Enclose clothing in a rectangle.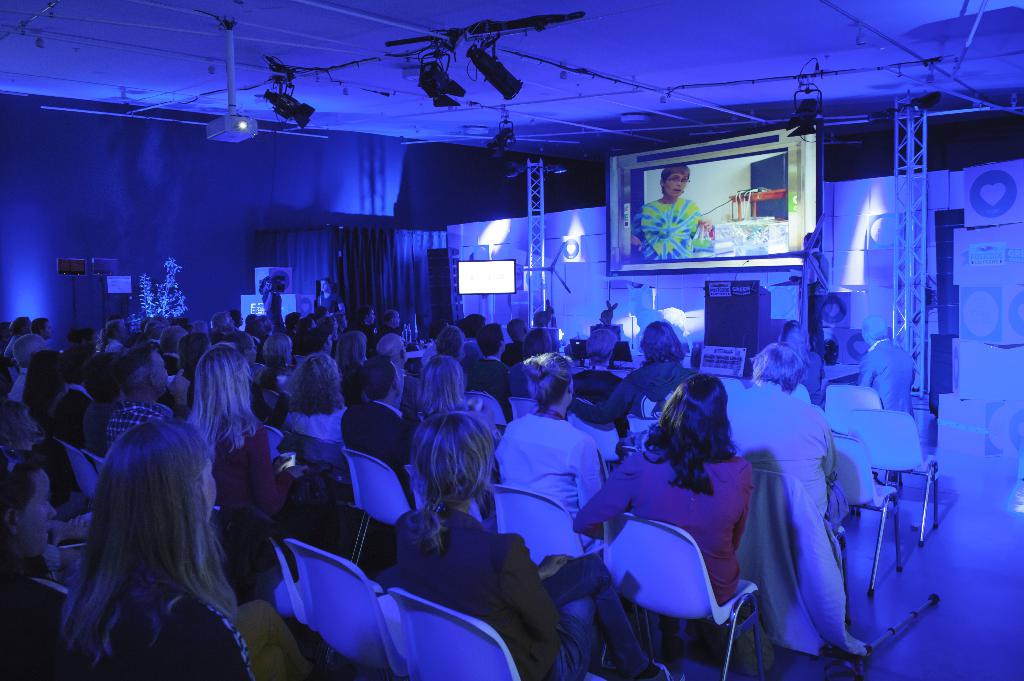
7,429,108,532.
